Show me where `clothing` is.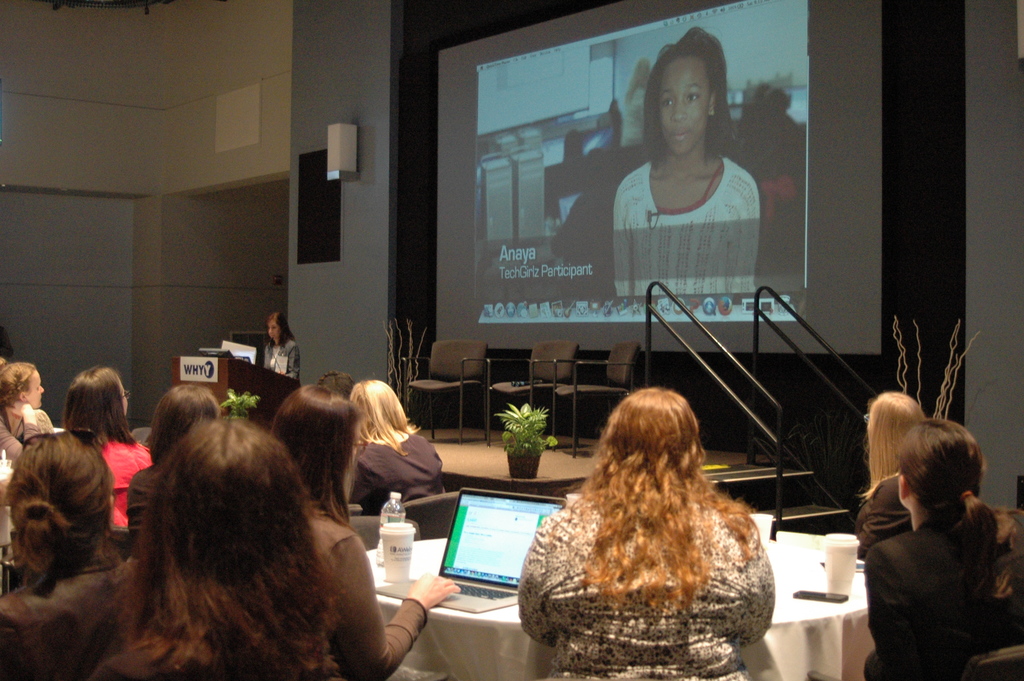
`clothing` is at detection(608, 151, 759, 299).
